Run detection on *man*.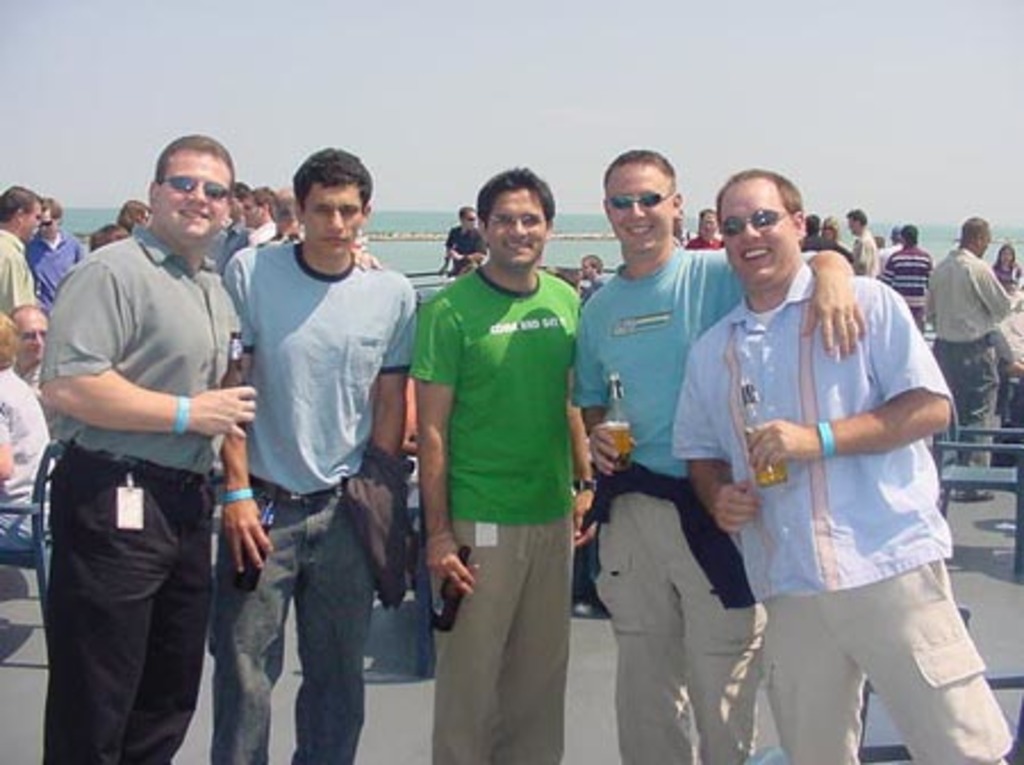
Result: rect(680, 205, 730, 250).
